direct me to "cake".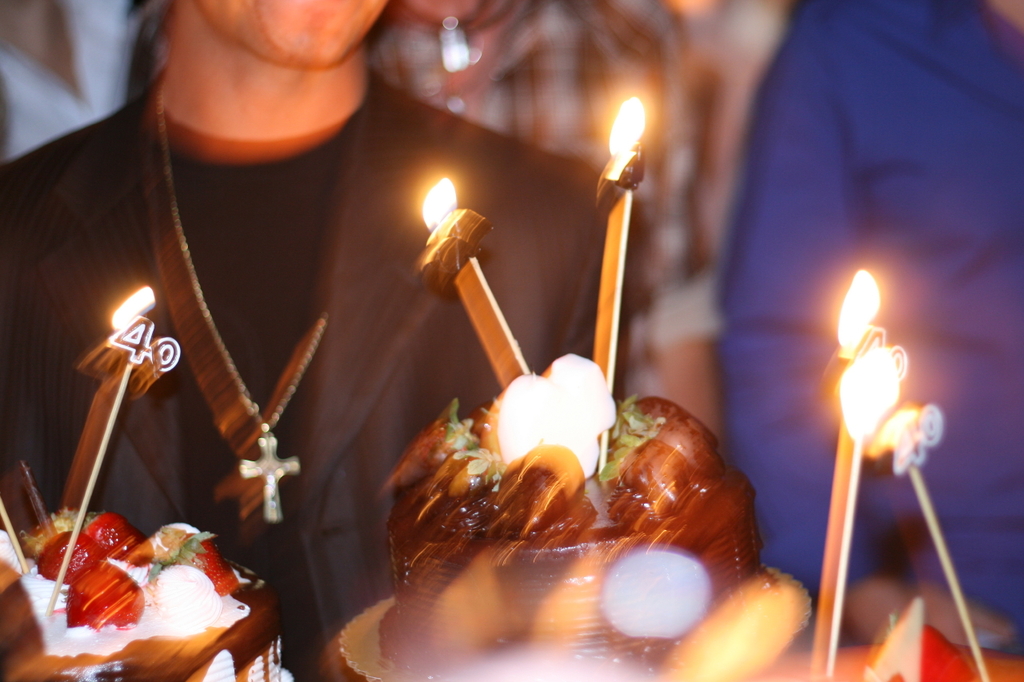
Direction: (378, 397, 758, 681).
